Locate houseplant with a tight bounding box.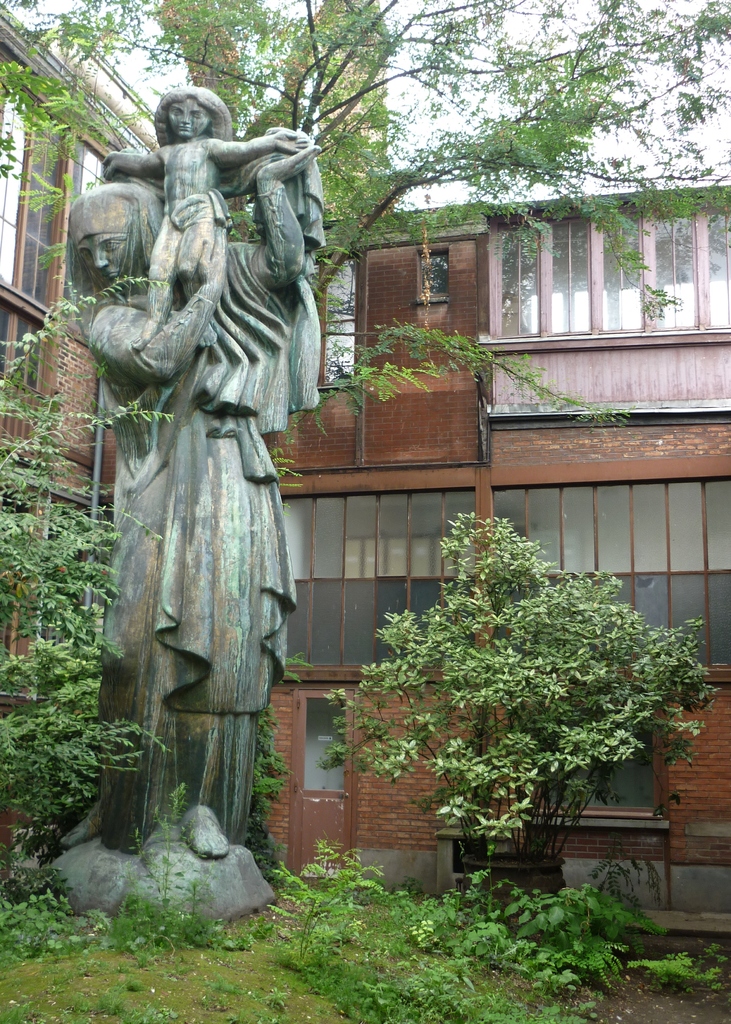
4:239:179:931.
